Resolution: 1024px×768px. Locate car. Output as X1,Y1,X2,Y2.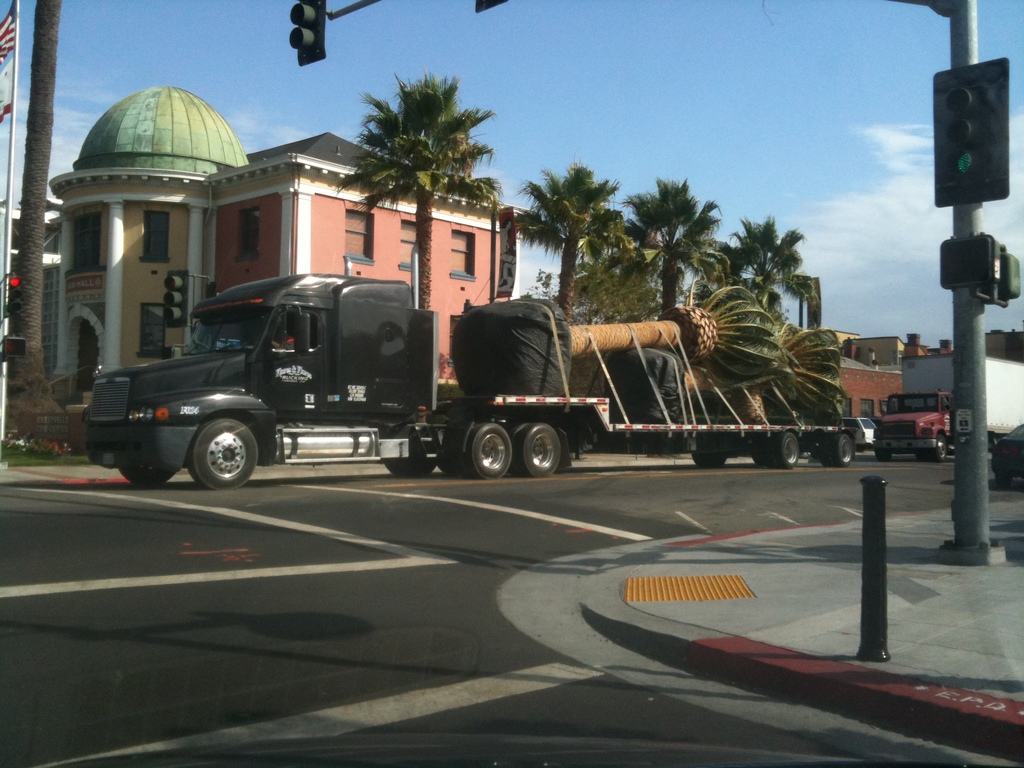
996,423,1023,483.
